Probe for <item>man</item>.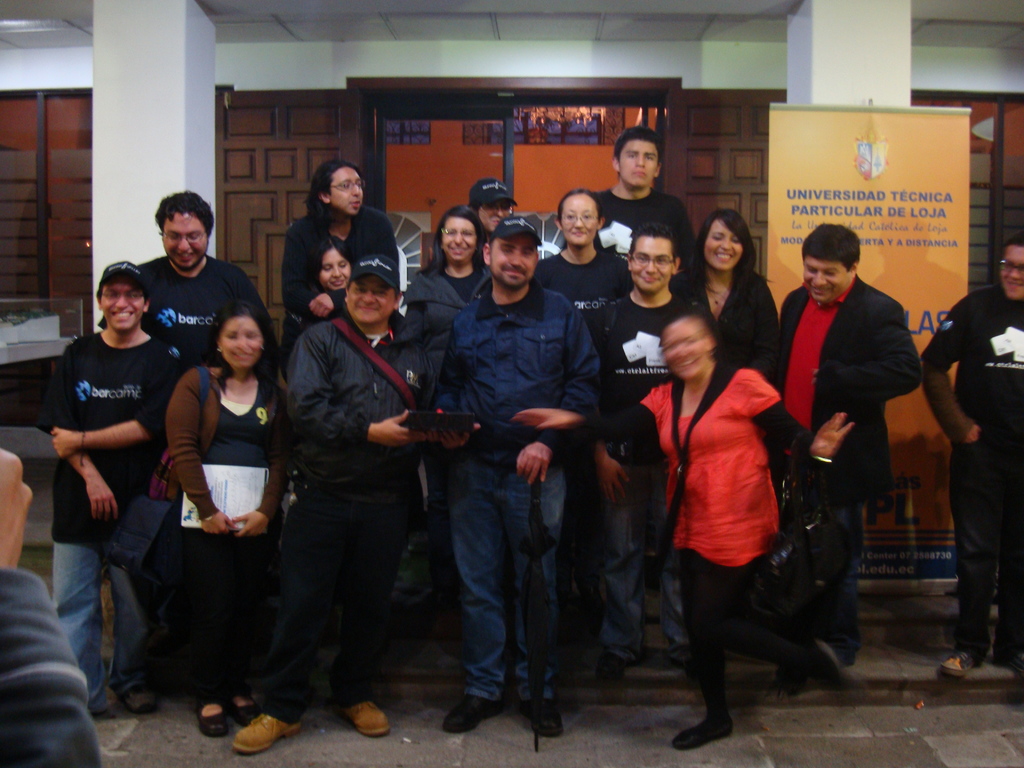
Probe result: rect(48, 261, 182, 718).
